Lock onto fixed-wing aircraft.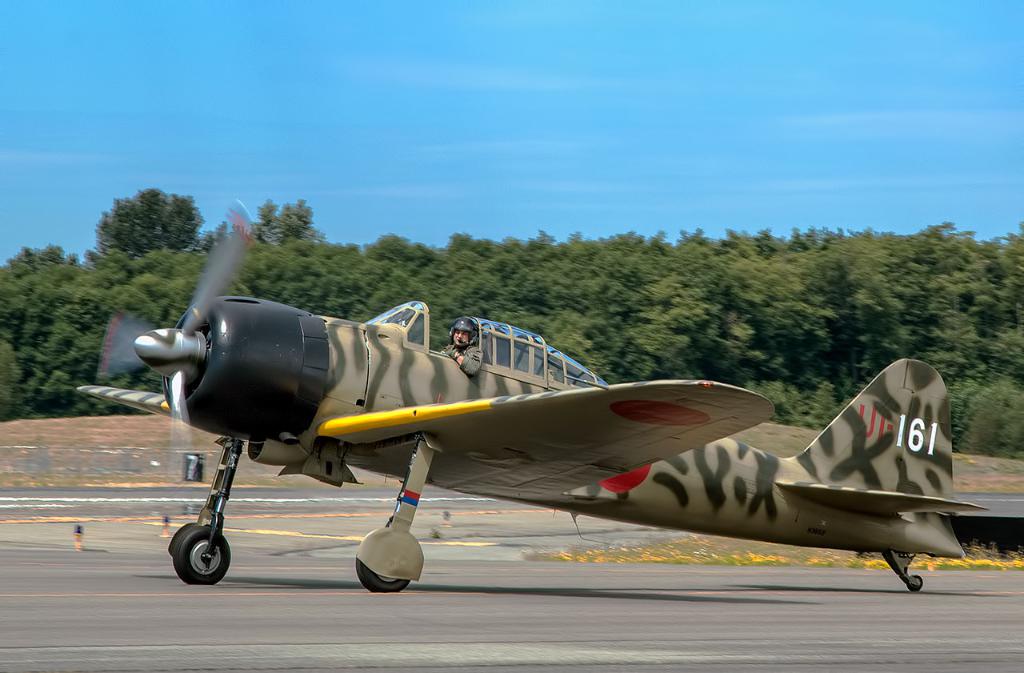
Locked: locate(80, 205, 990, 587).
